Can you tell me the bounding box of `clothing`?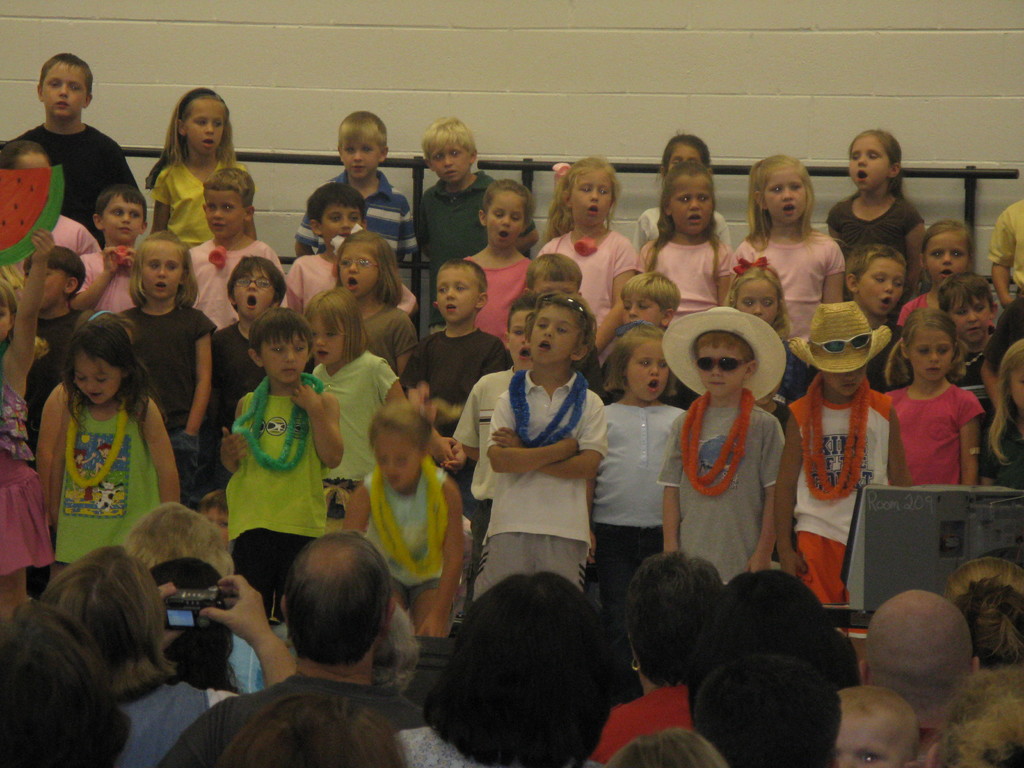
(x1=303, y1=159, x2=407, y2=277).
